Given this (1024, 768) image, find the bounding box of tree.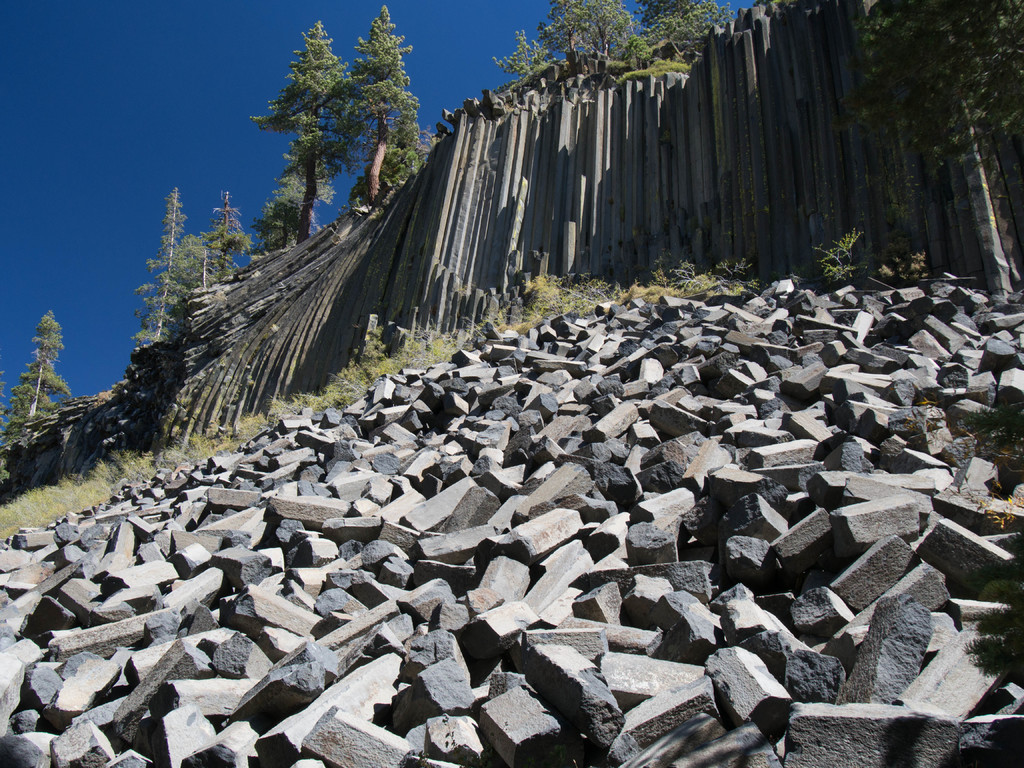
box=[7, 307, 70, 430].
